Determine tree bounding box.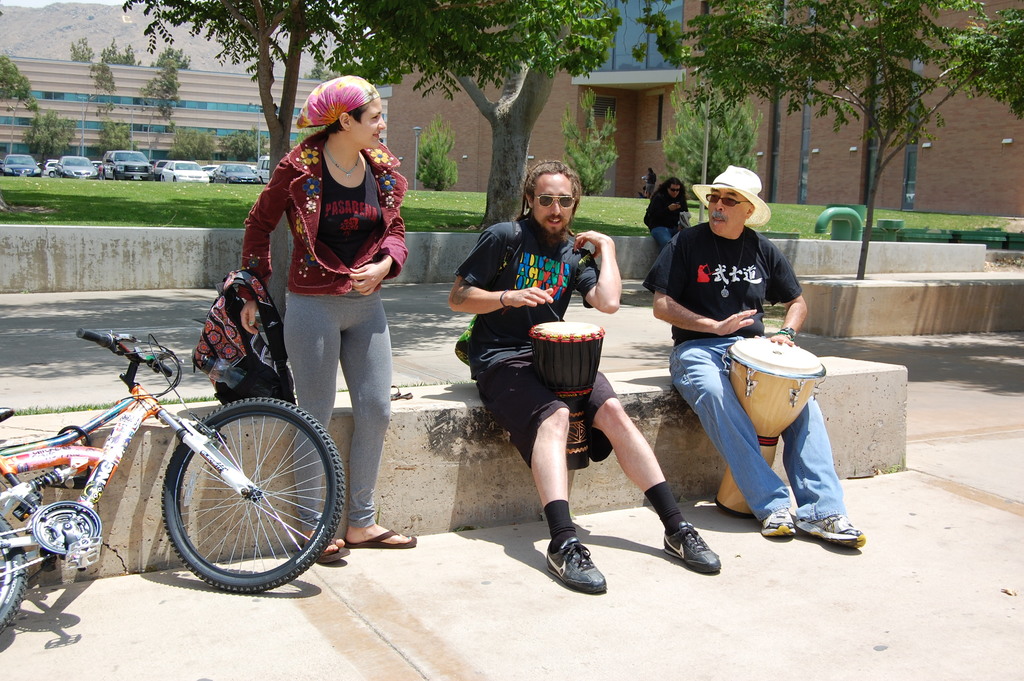
Determined: <box>99,35,152,78</box>.
